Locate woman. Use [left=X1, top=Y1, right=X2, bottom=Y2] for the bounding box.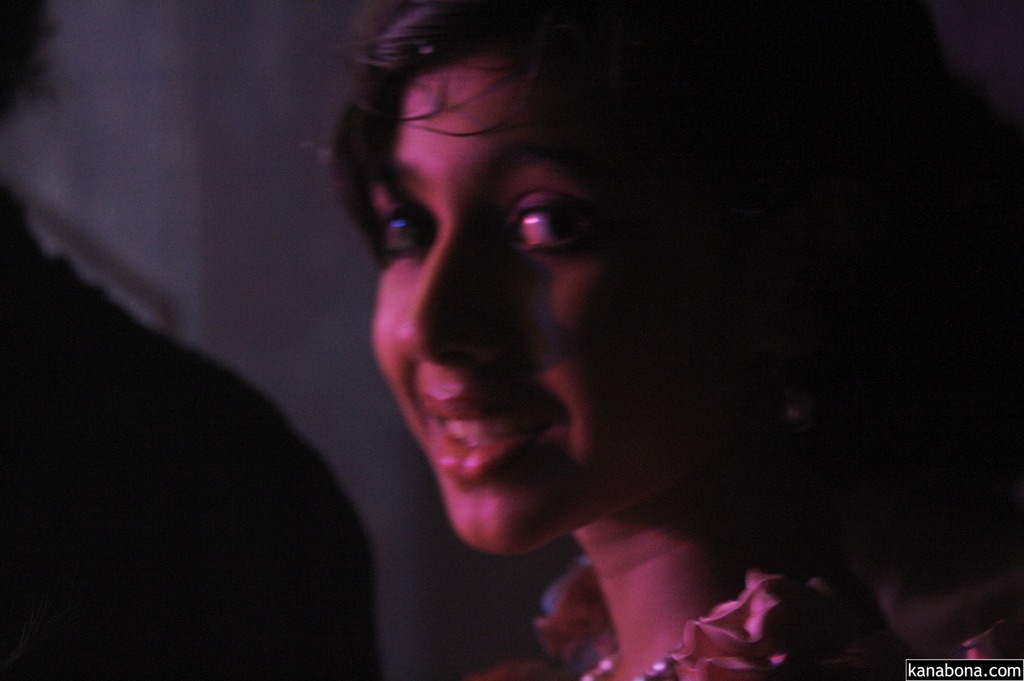
[left=301, top=0, right=928, bottom=680].
